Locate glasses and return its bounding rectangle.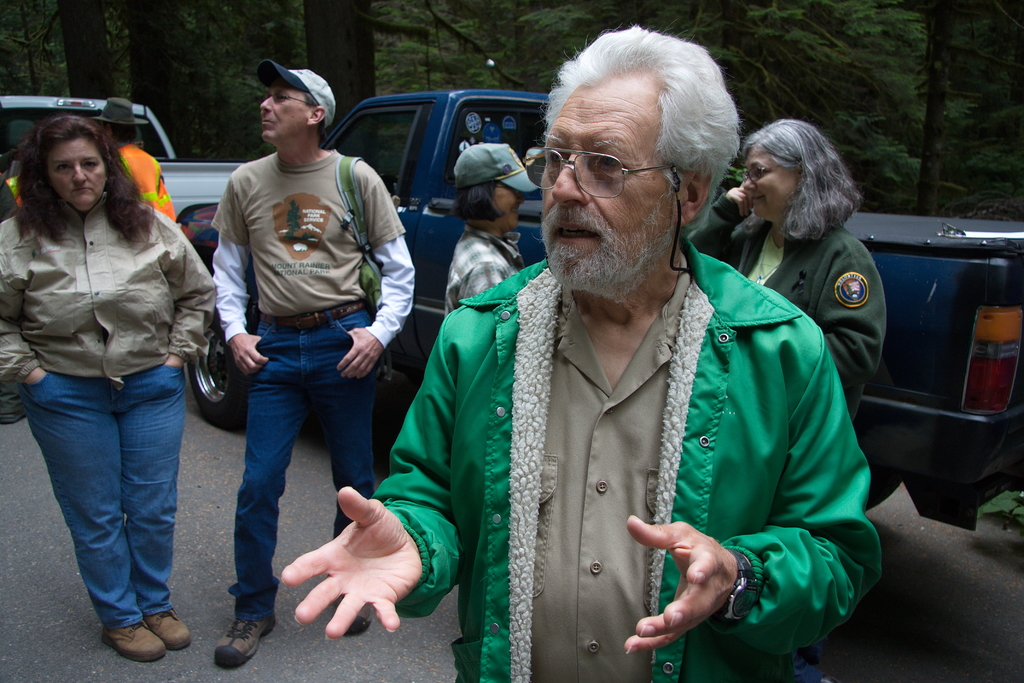
257/90/317/107.
